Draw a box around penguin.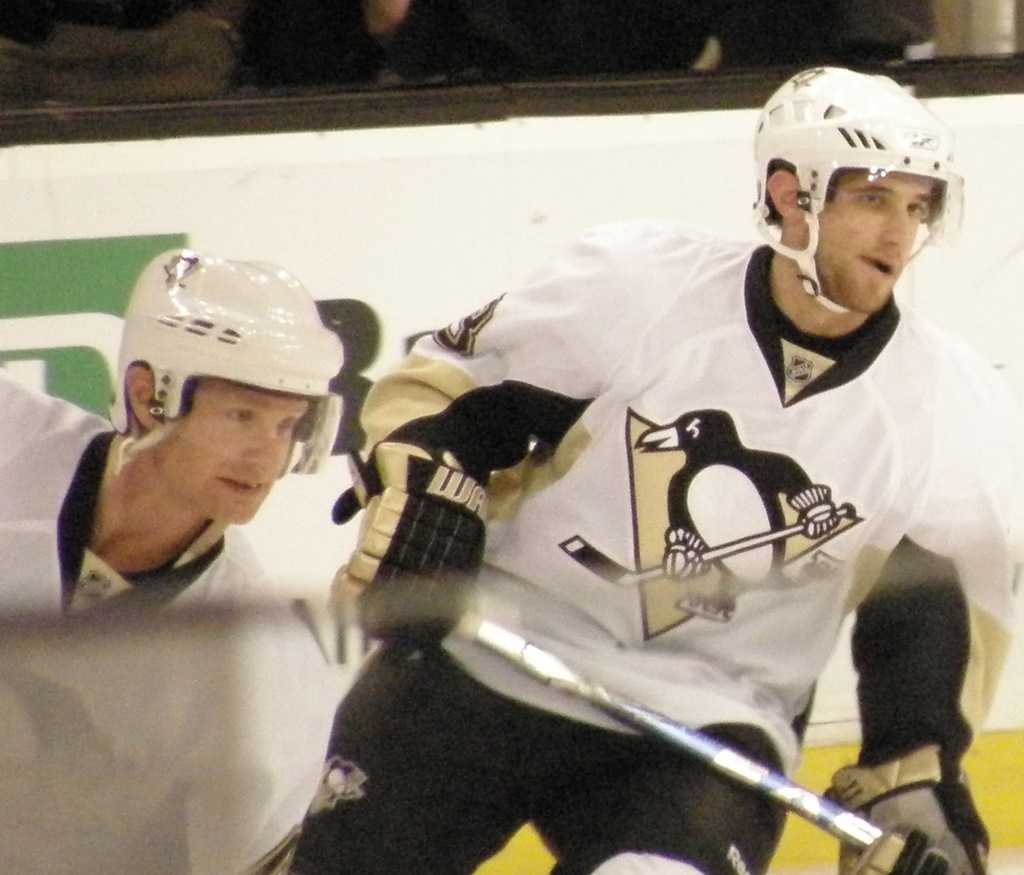
(x1=637, y1=378, x2=820, y2=629).
